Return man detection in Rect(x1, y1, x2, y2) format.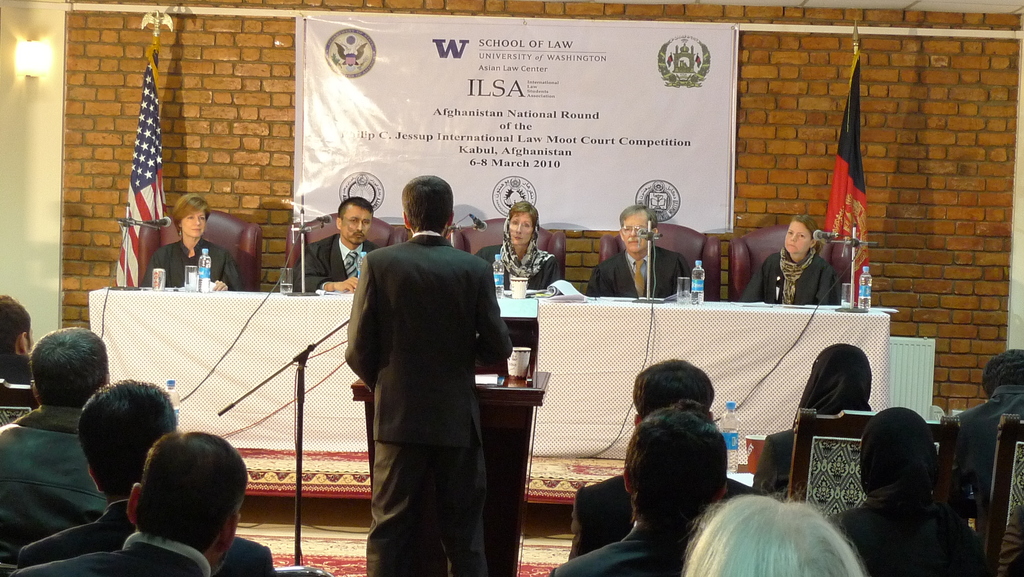
Rect(15, 382, 179, 568).
